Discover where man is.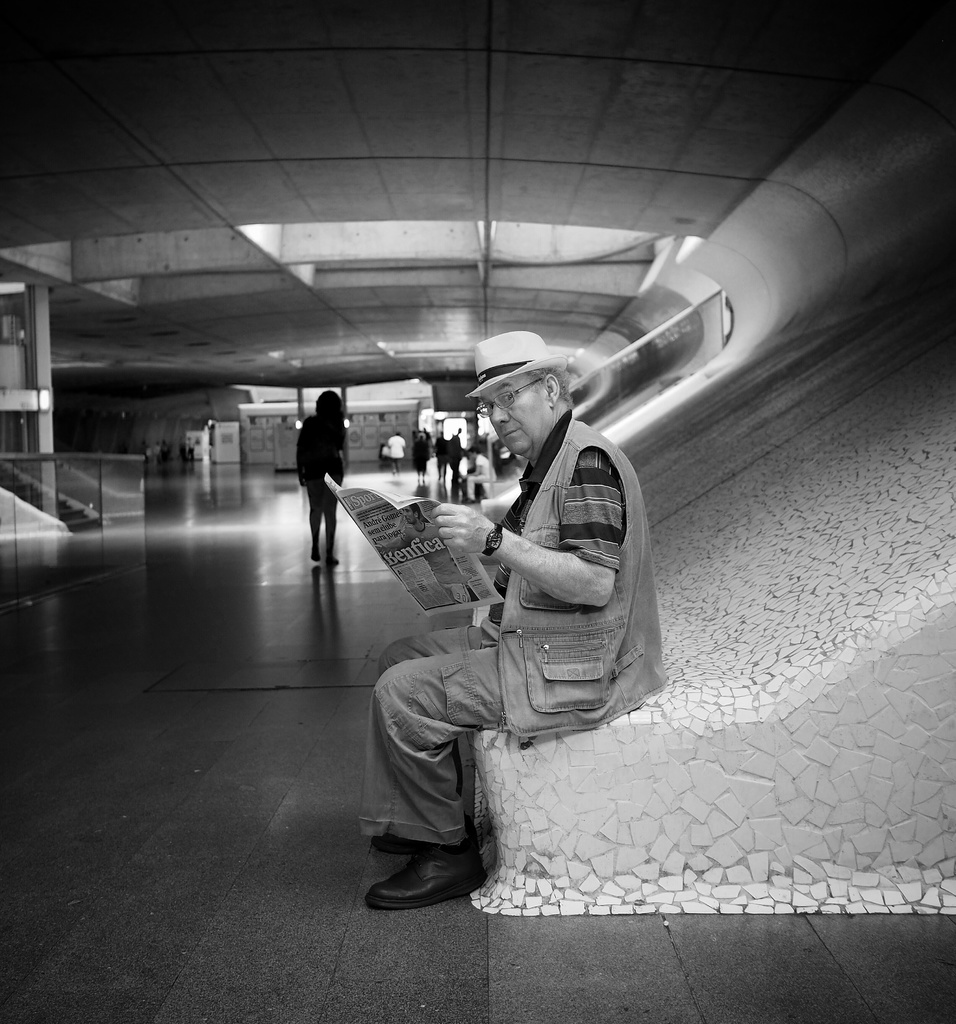
Discovered at 369, 338, 680, 902.
